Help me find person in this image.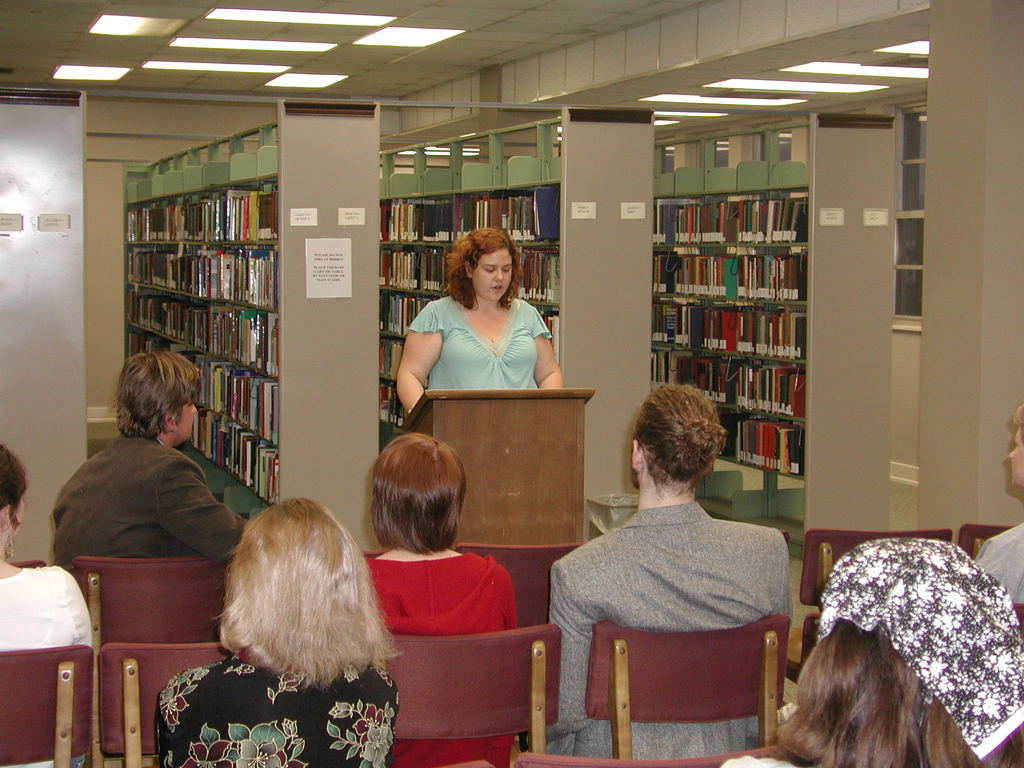
Found it: select_region(719, 538, 1023, 767).
